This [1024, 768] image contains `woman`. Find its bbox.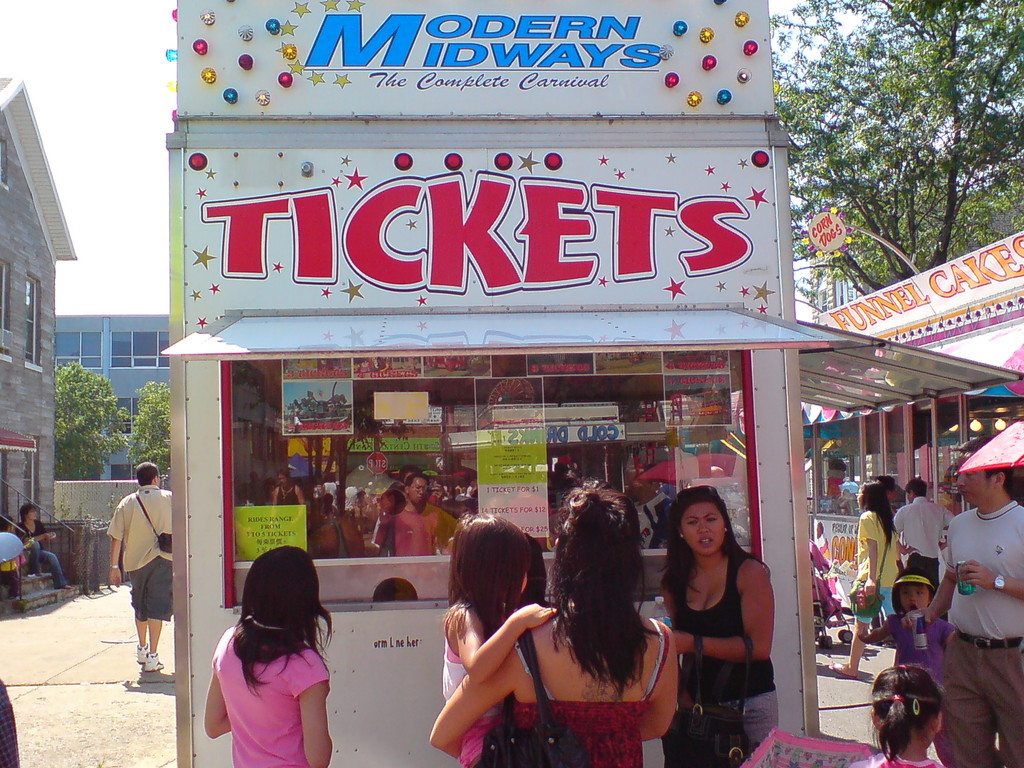
(left=657, top=490, right=779, bottom=742).
